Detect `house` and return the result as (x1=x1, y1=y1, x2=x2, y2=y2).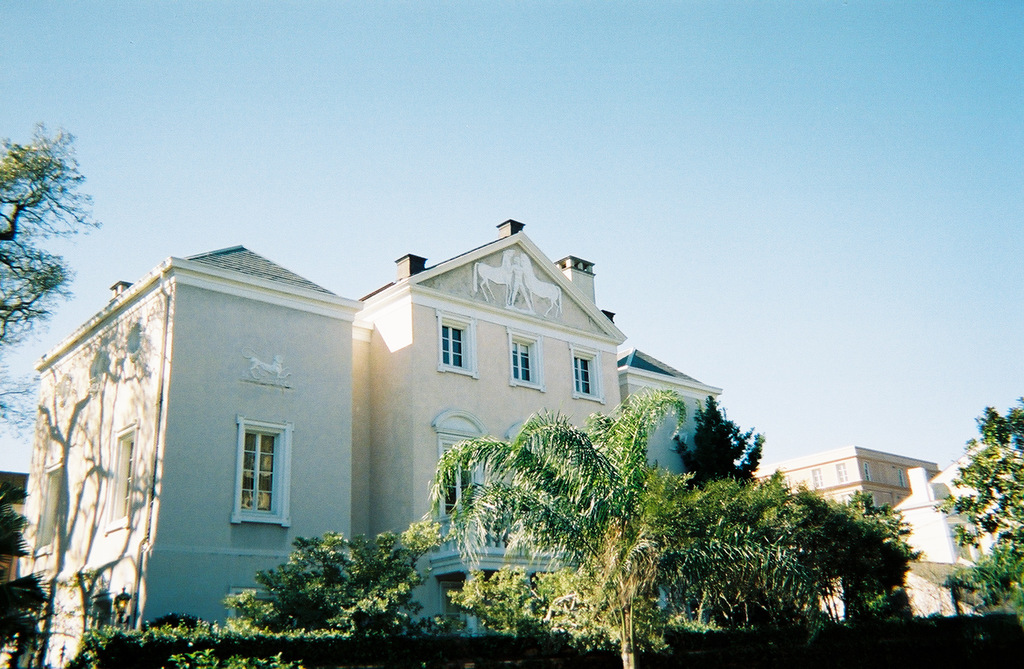
(x1=745, y1=445, x2=925, y2=601).
